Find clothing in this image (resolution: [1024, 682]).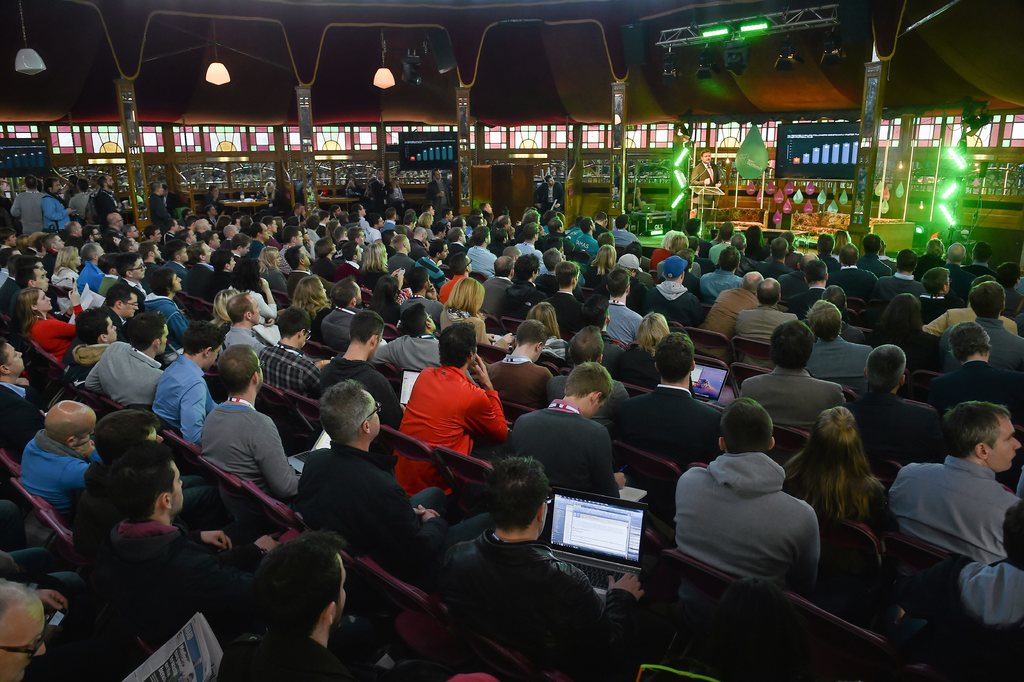
{"left": 63, "top": 340, "right": 107, "bottom": 383}.
